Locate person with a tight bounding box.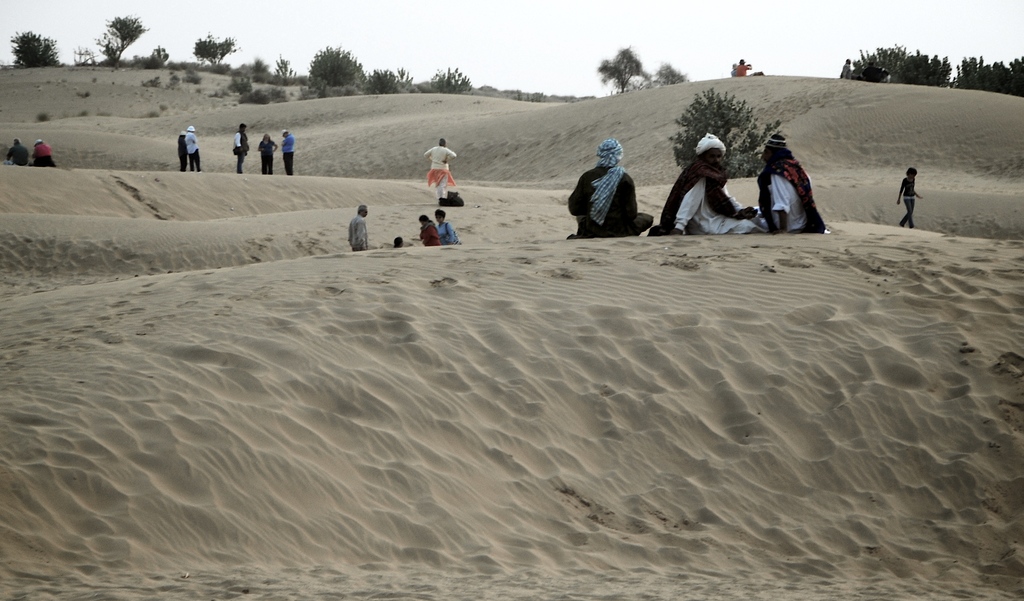
[left=424, top=213, right=442, bottom=245].
